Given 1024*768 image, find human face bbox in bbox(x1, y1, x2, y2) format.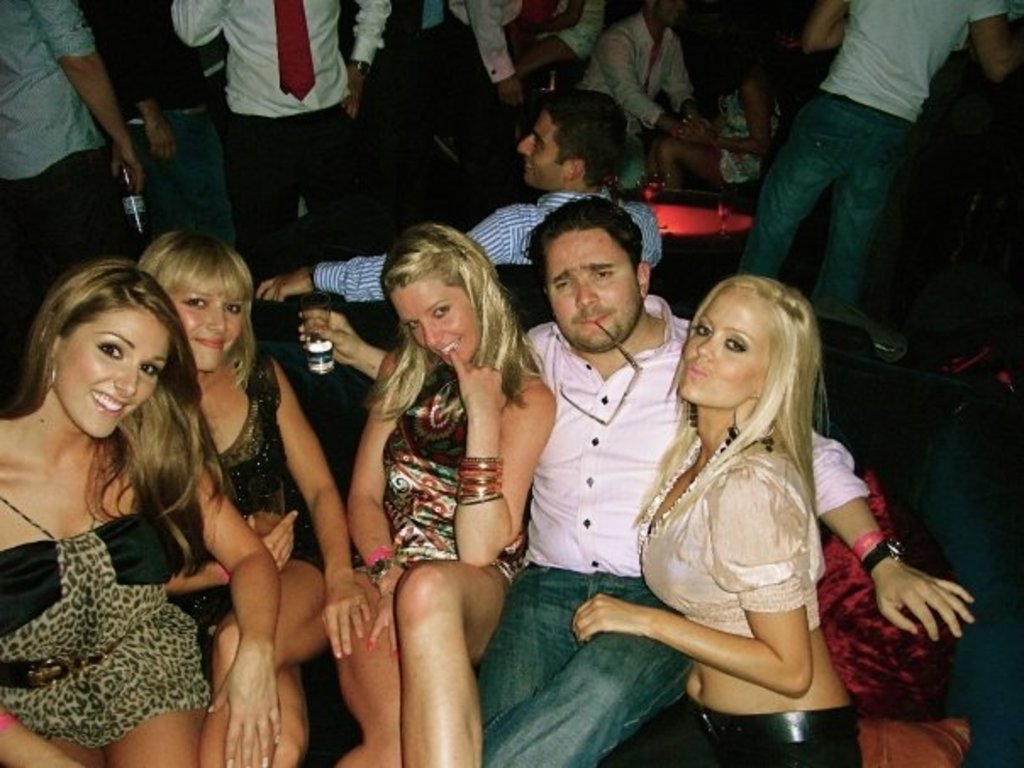
bbox(163, 280, 248, 371).
